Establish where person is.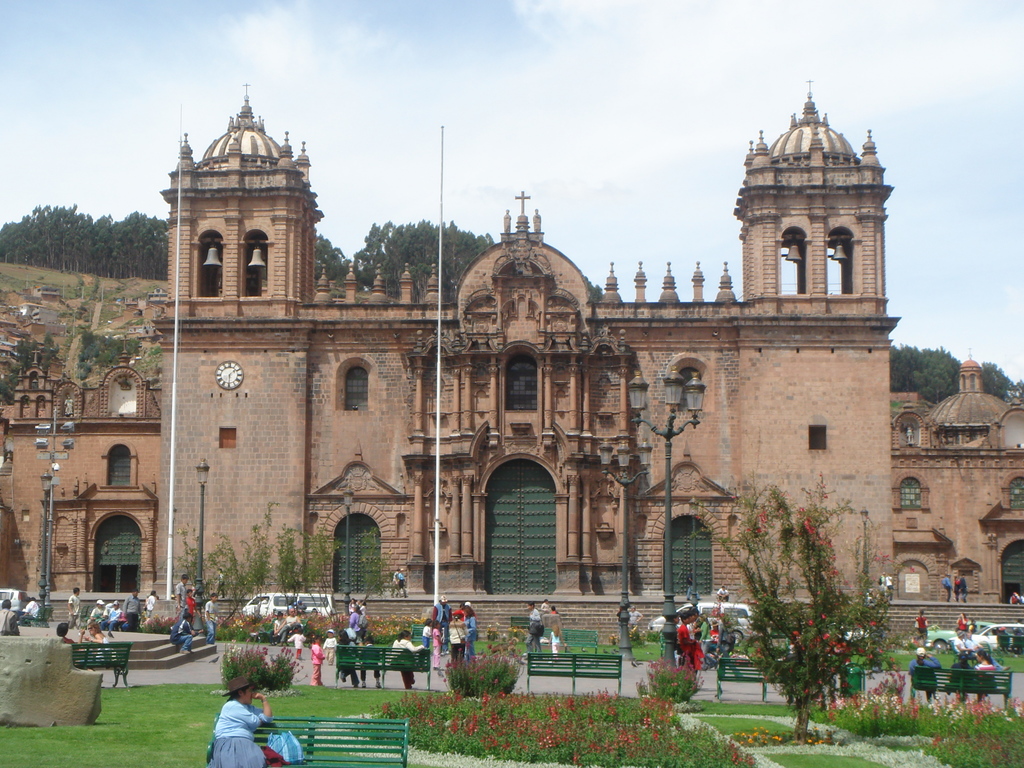
Established at <box>1,598,19,638</box>.
